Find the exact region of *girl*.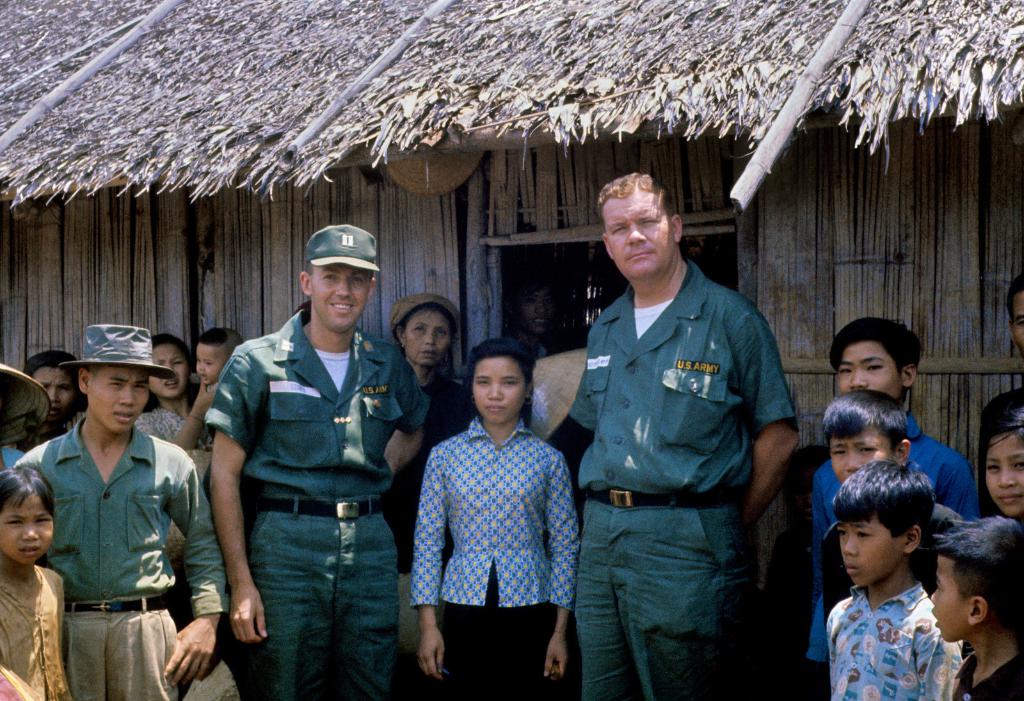
Exact region: 986:405:1023:519.
